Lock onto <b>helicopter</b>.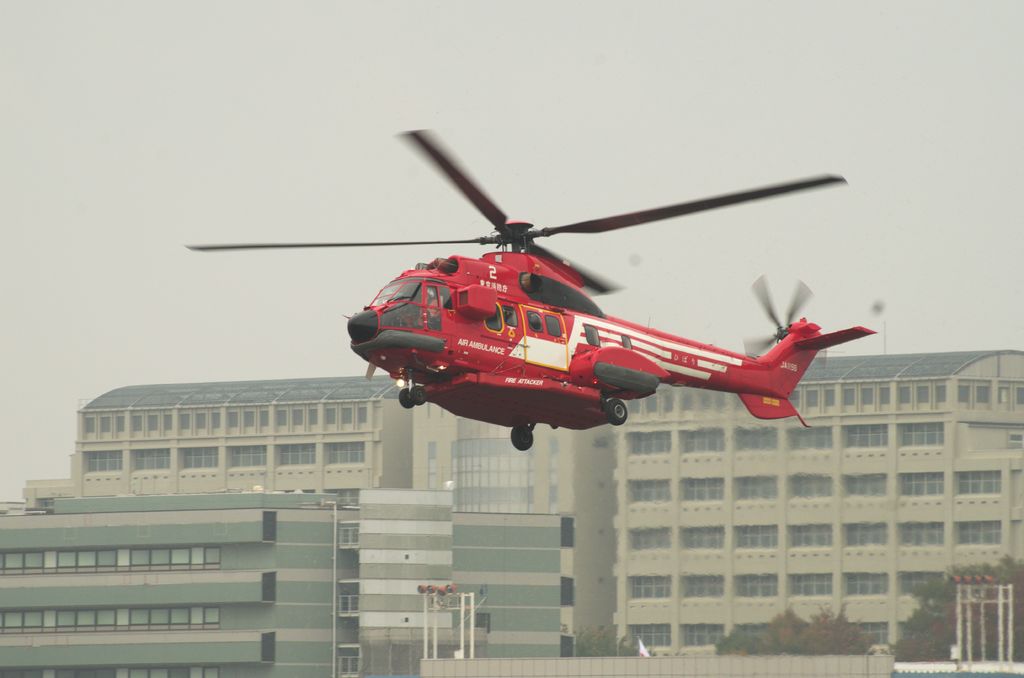
Locked: pyautogui.locateOnScreen(178, 126, 881, 455).
